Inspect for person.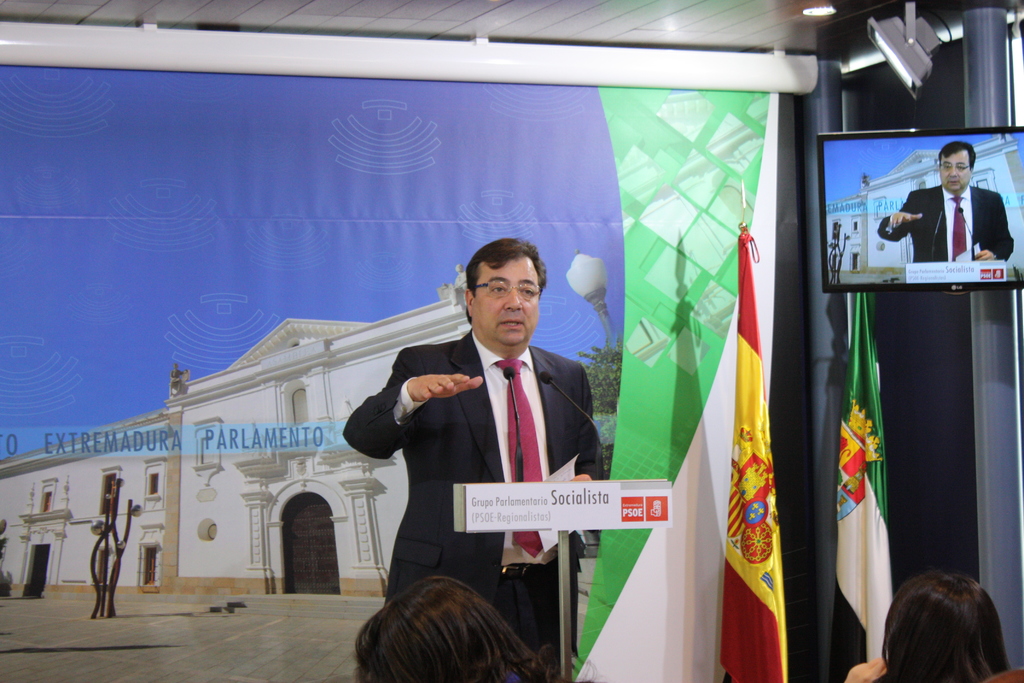
Inspection: (left=357, top=228, right=606, bottom=646).
